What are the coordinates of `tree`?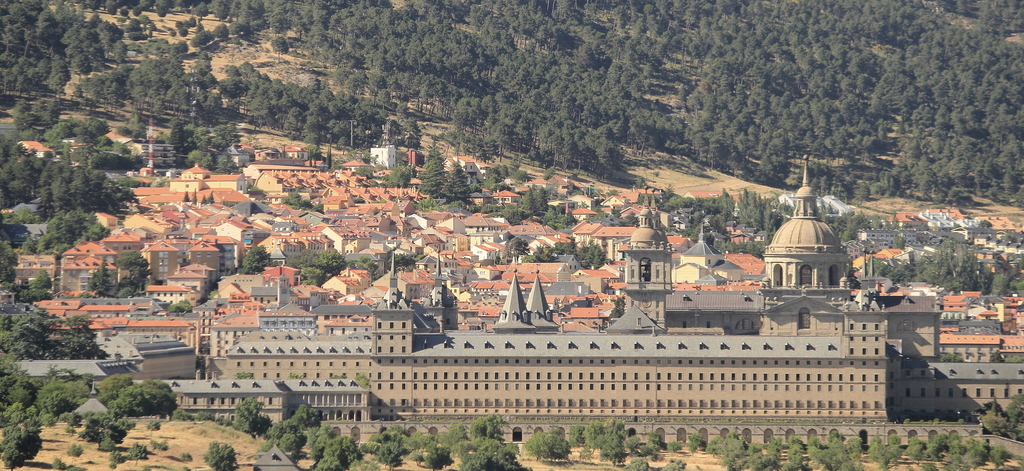
<region>467, 417, 507, 442</region>.
